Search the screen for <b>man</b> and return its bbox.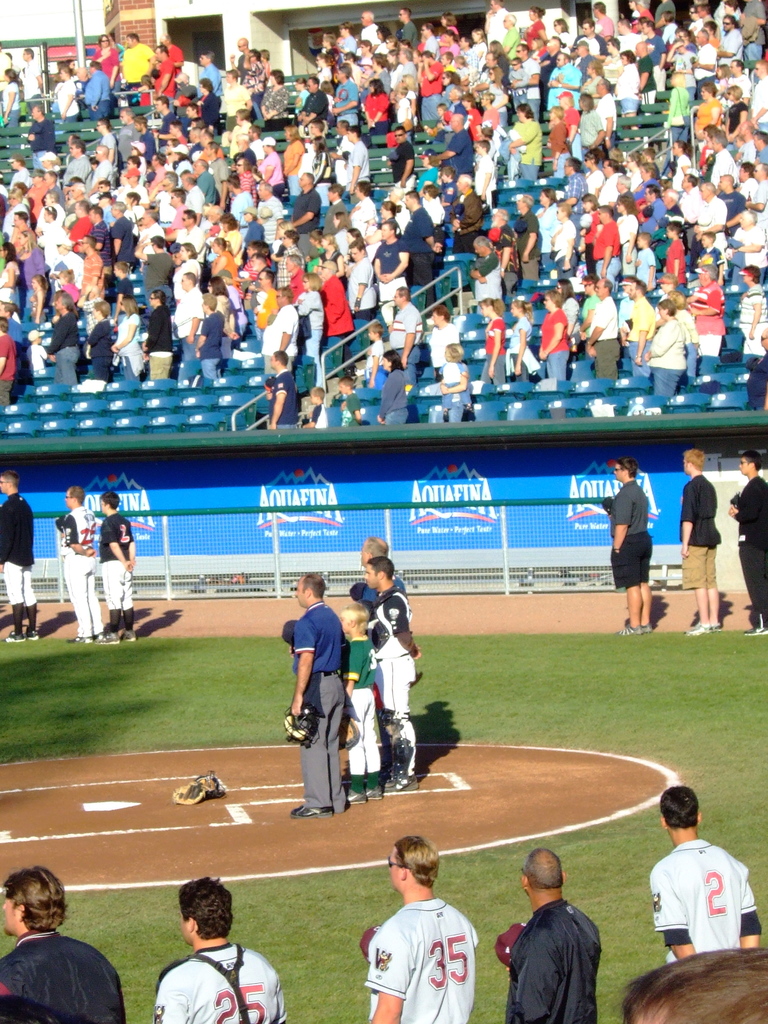
Found: box(573, 17, 604, 53).
